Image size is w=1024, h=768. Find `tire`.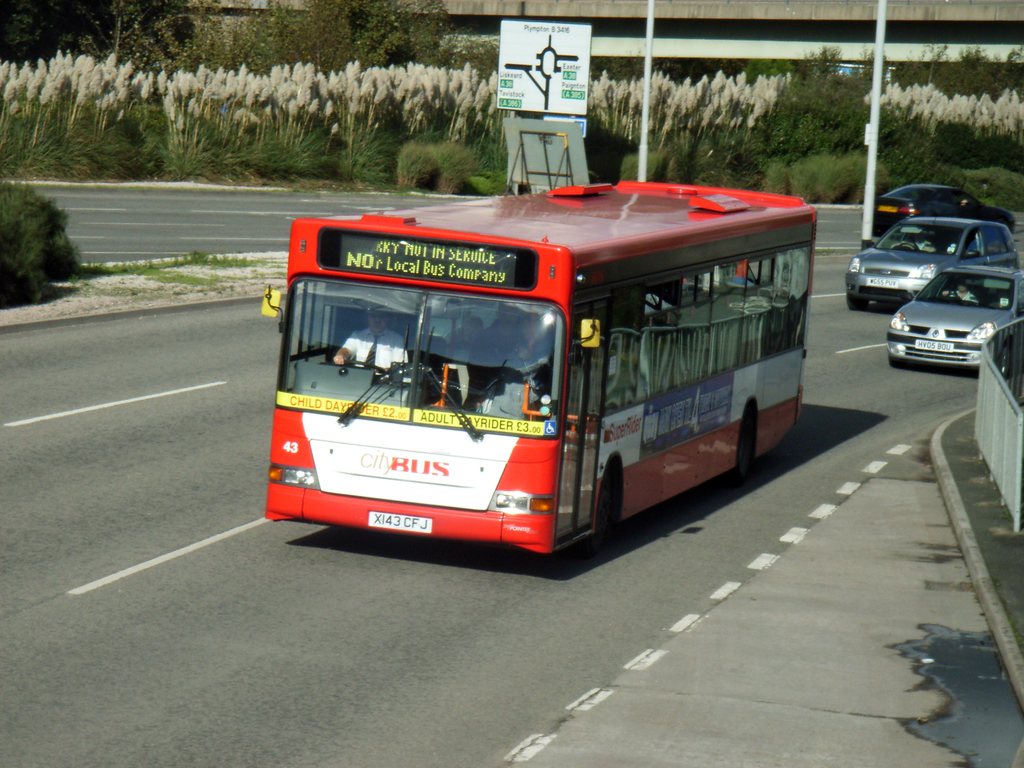
[847, 294, 868, 309].
